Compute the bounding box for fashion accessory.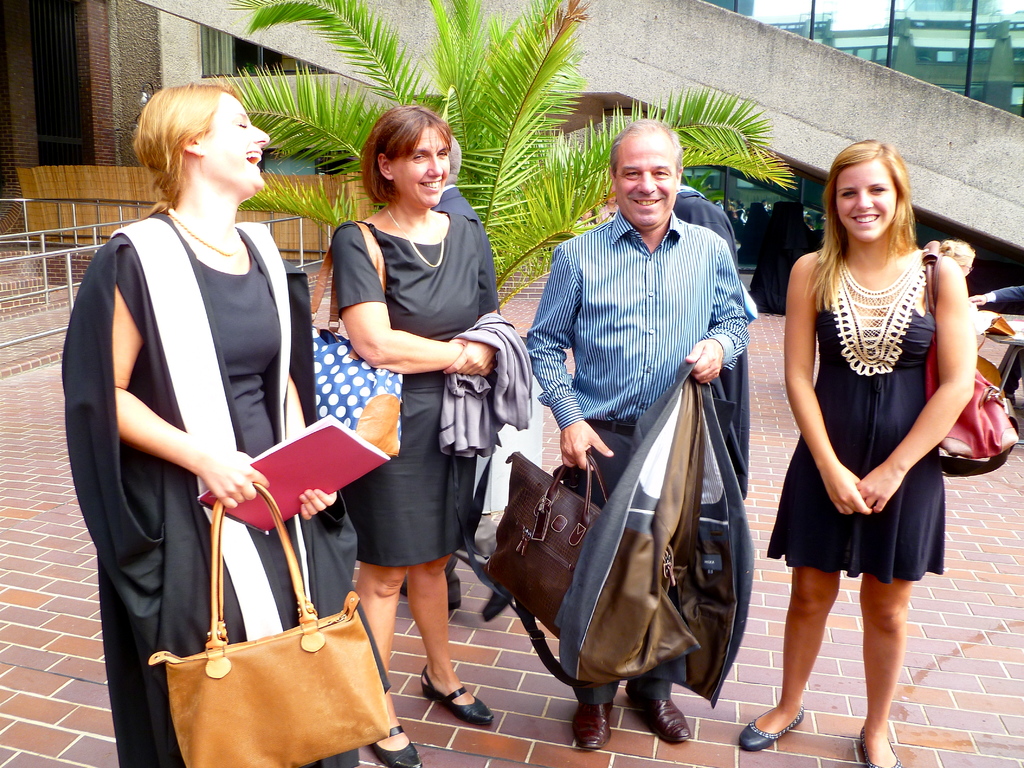
BBox(382, 206, 448, 270).
